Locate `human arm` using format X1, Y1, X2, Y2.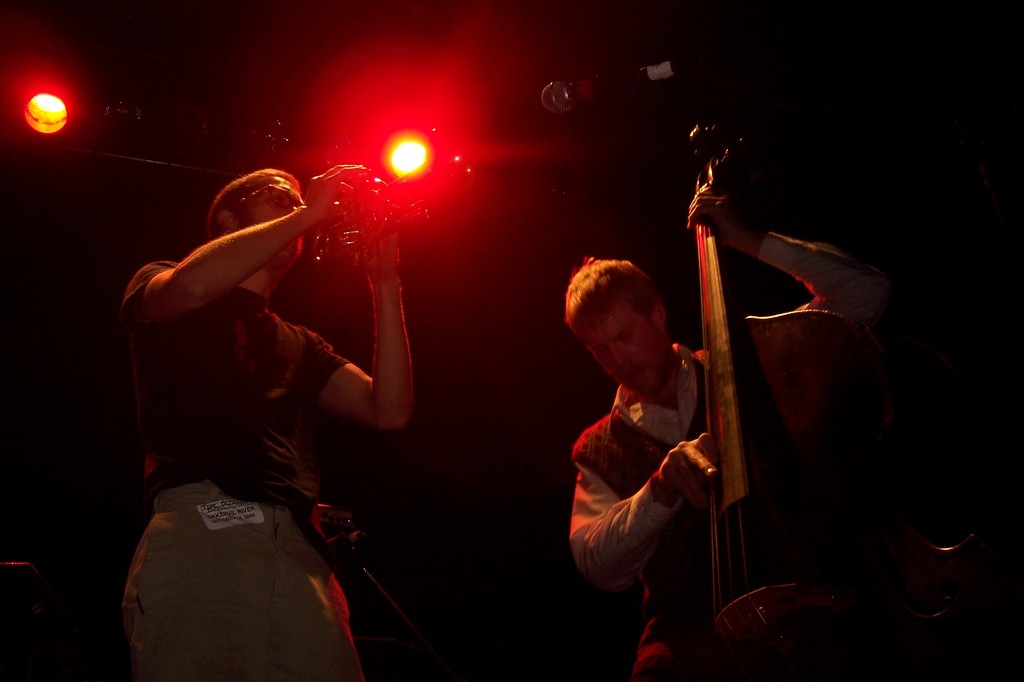
681, 183, 897, 326.
